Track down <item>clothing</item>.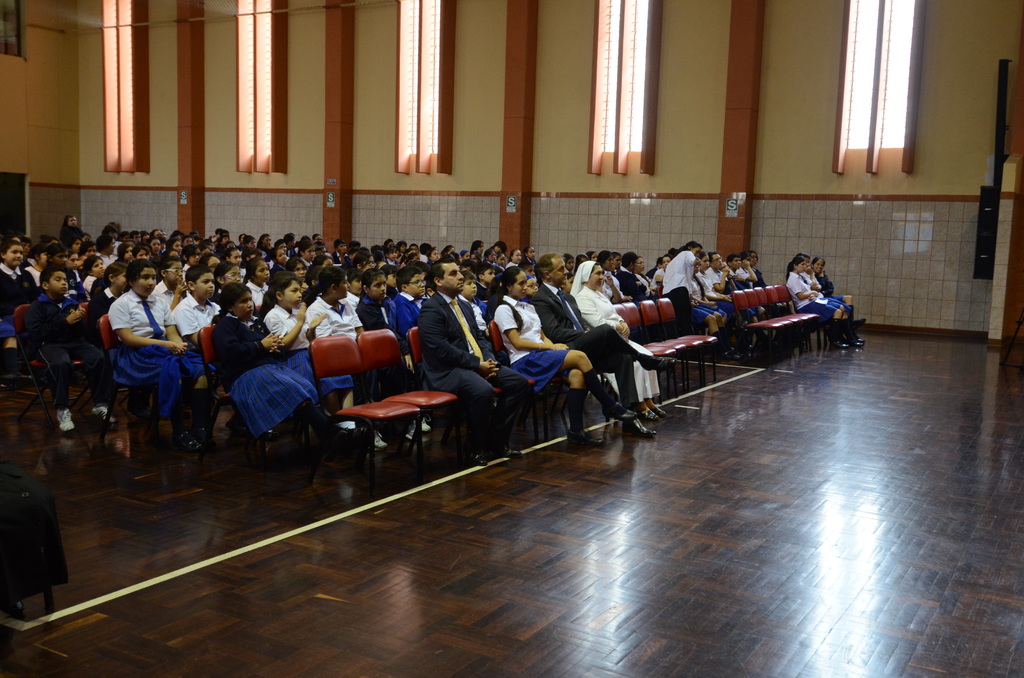
Tracked to 39, 262, 85, 305.
